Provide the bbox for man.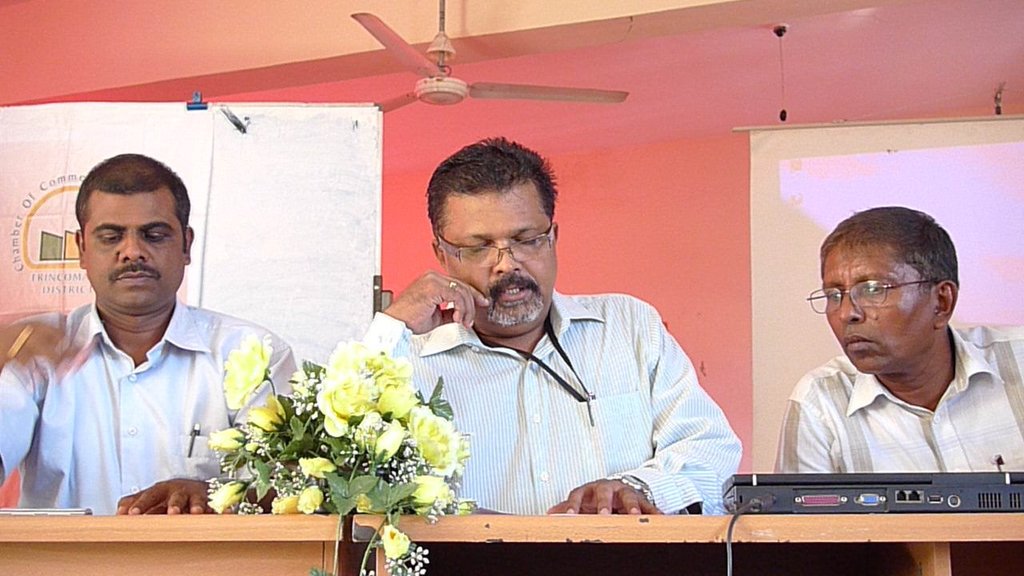
<bbox>10, 151, 278, 533</bbox>.
